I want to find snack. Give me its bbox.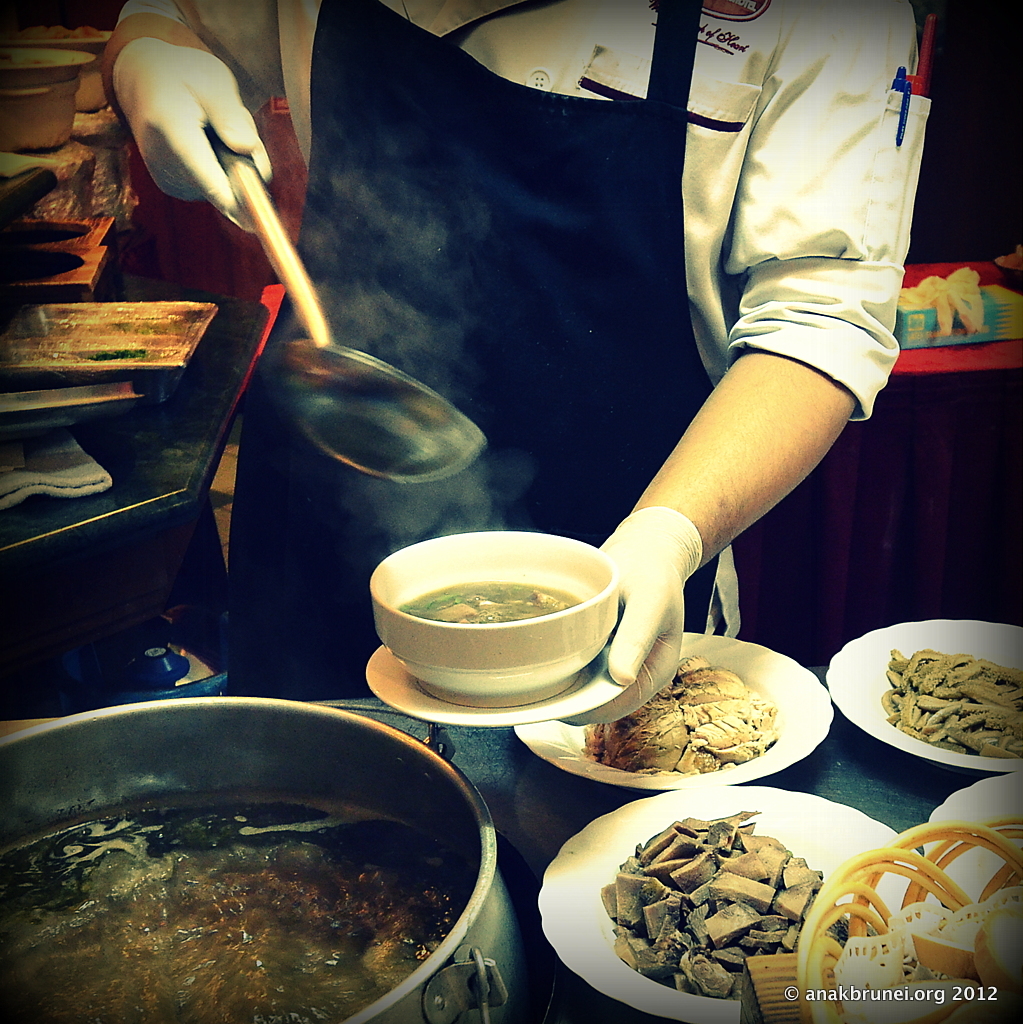
bbox(584, 657, 772, 767).
